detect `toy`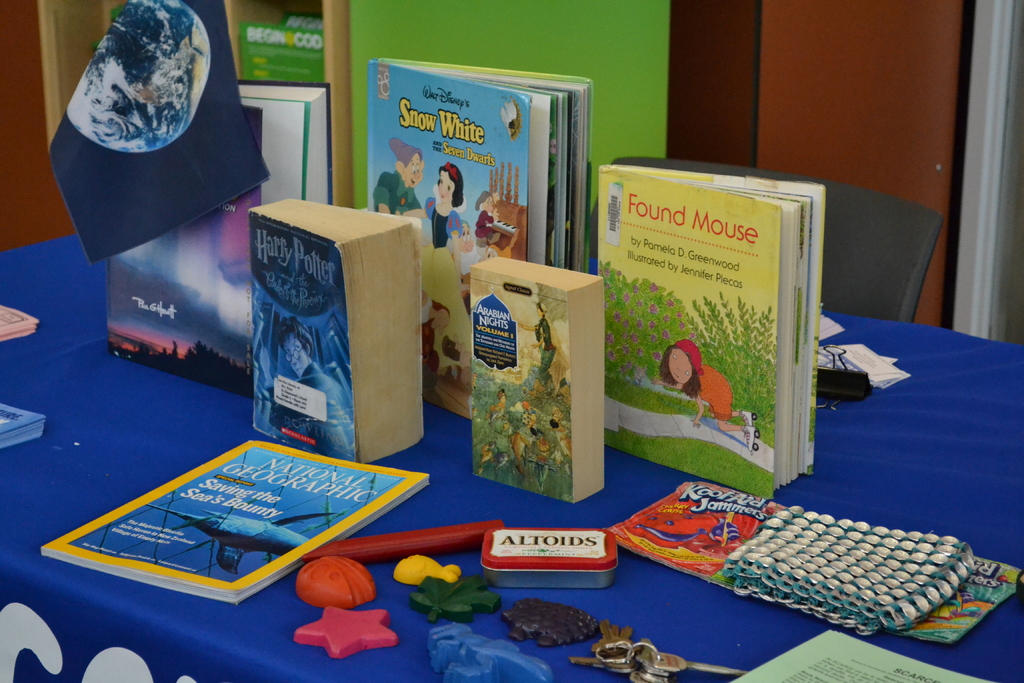
bbox(391, 557, 460, 586)
